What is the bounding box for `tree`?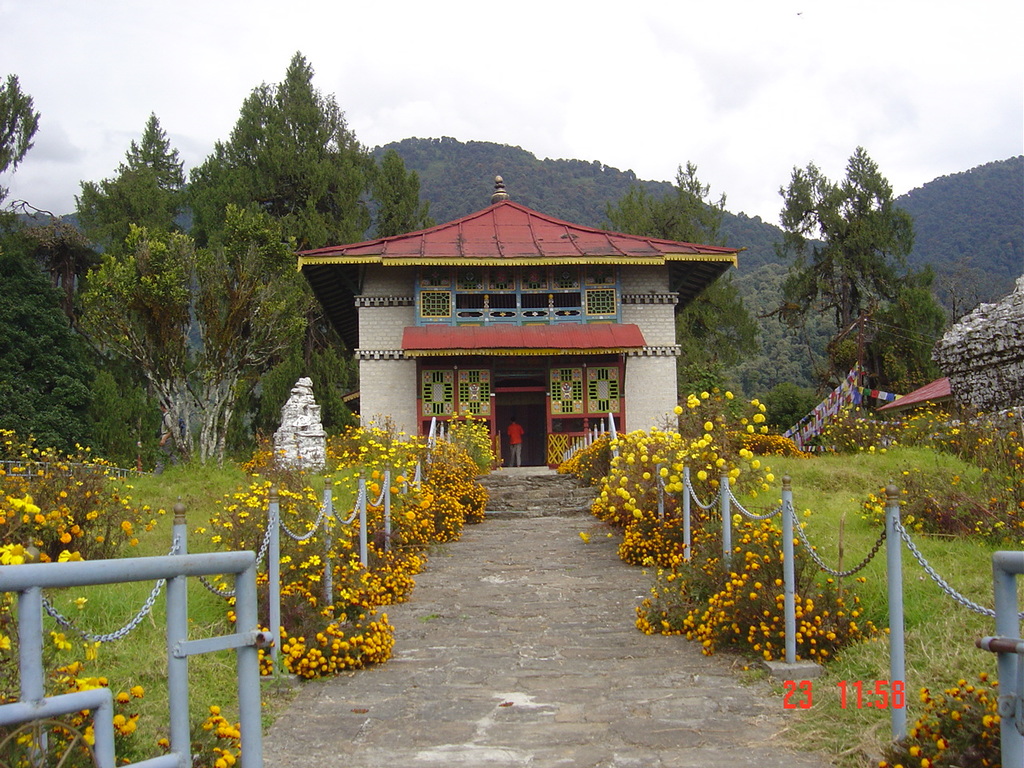
{"left": 0, "top": 189, "right": 133, "bottom": 465}.
